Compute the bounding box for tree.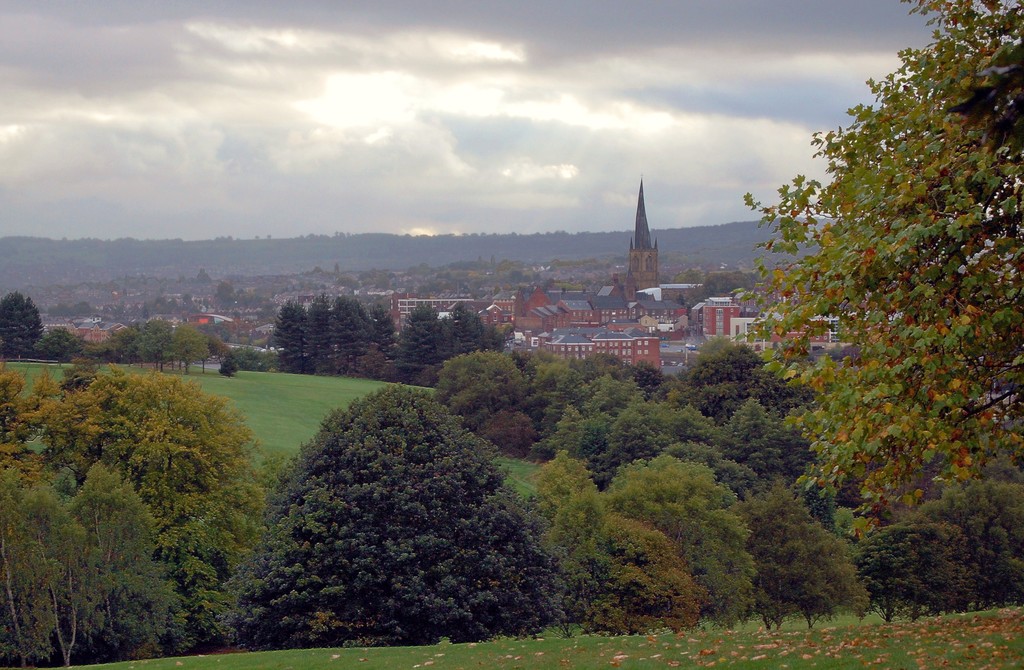
60 357 268 669.
